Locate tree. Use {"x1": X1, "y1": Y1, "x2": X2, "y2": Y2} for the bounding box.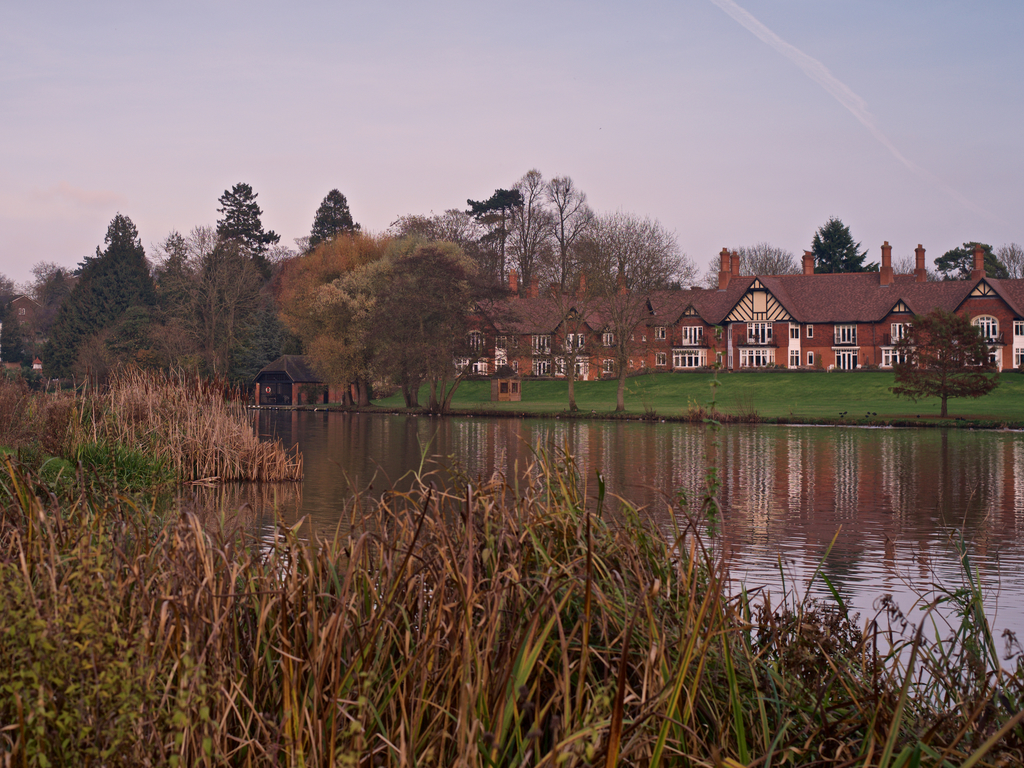
{"x1": 893, "y1": 257, "x2": 925, "y2": 281}.
